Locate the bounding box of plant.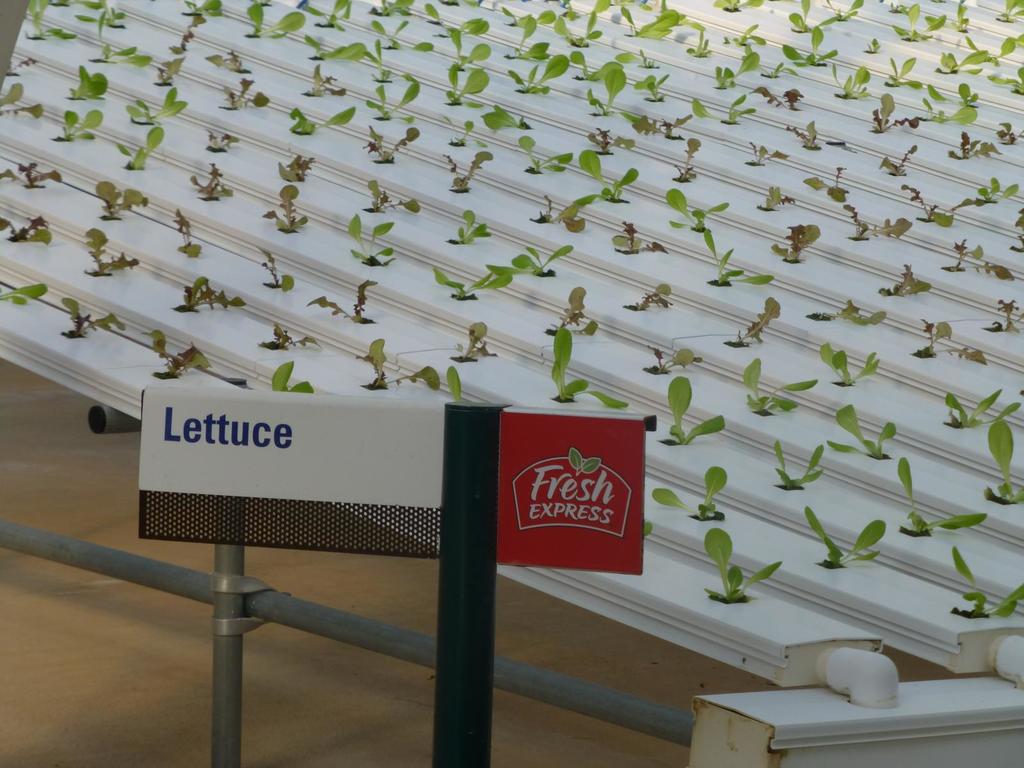
Bounding box: (348,216,396,269).
